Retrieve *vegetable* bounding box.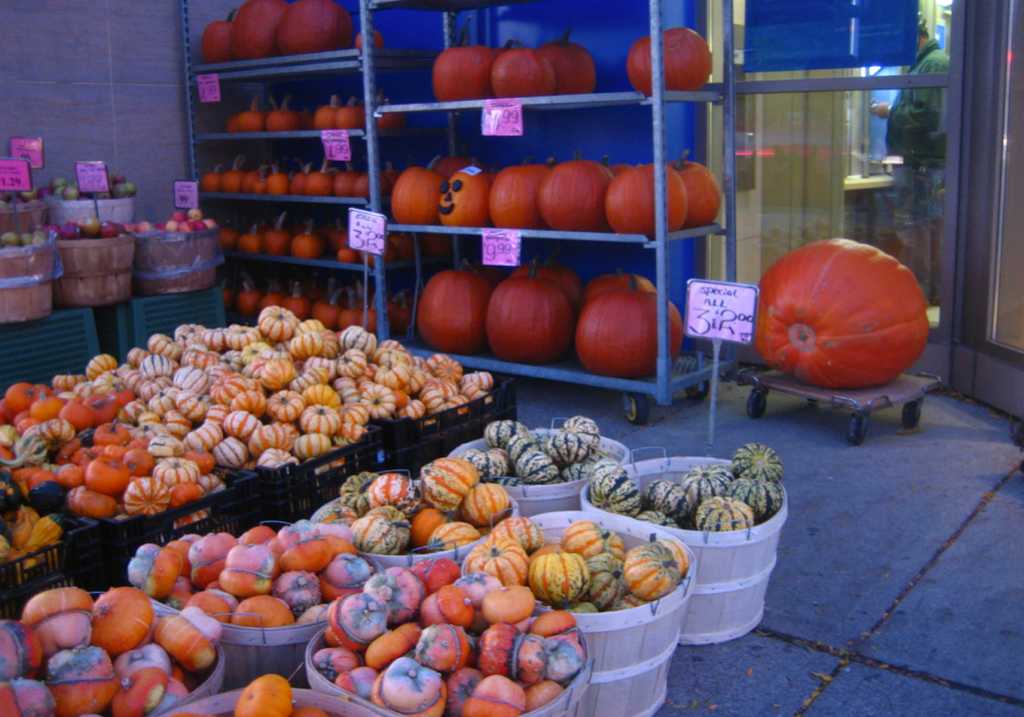
Bounding box: (358, 236, 400, 266).
